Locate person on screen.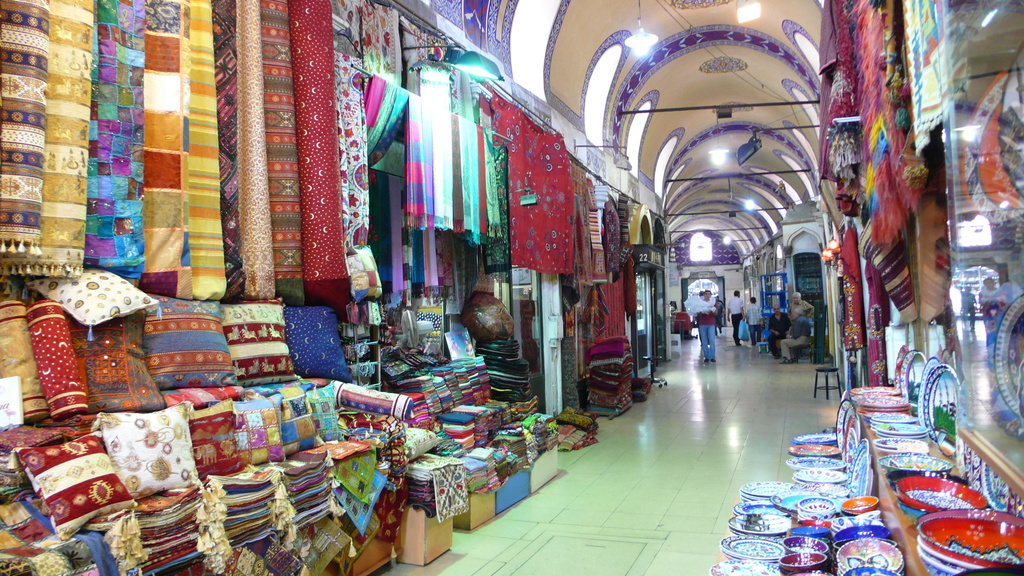
On screen at select_region(698, 291, 717, 361).
